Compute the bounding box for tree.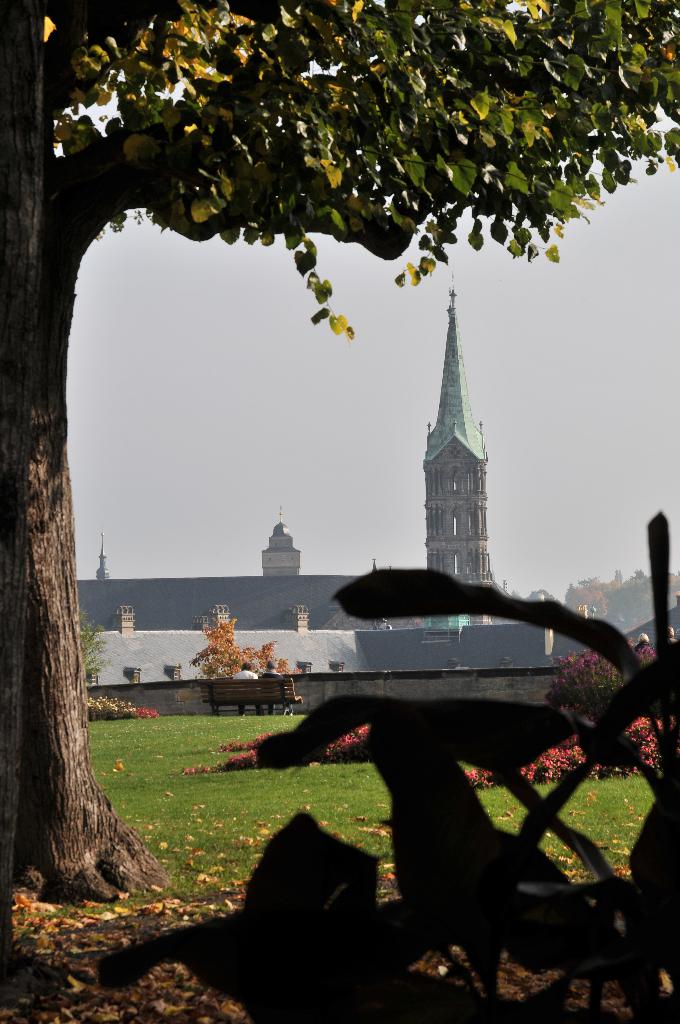
Rect(196, 604, 320, 685).
